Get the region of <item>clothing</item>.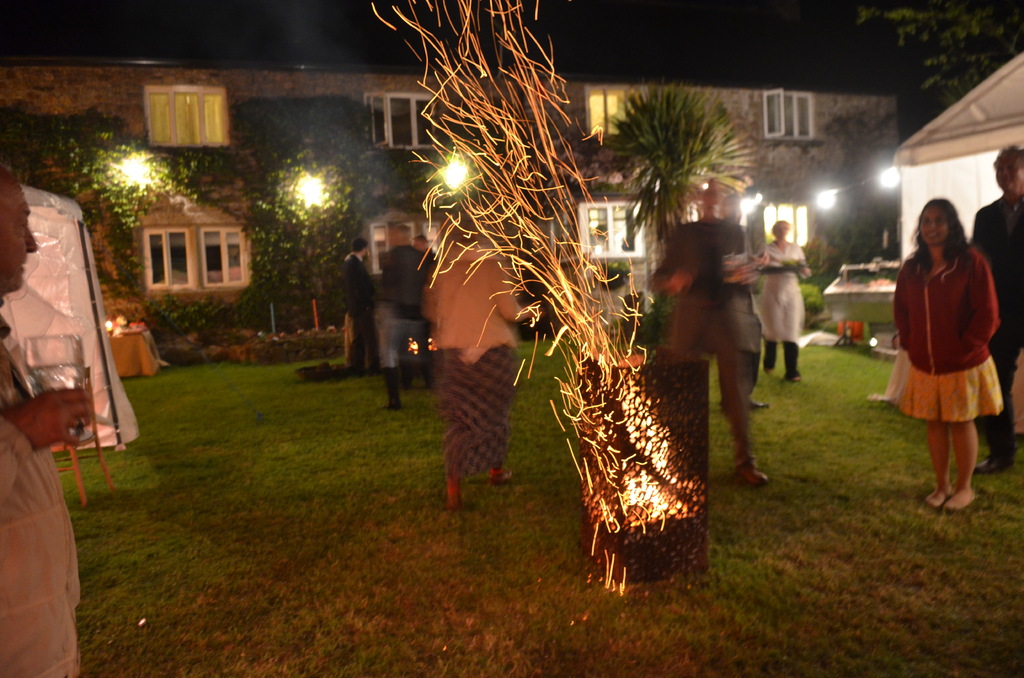
l=649, t=222, r=758, b=471.
